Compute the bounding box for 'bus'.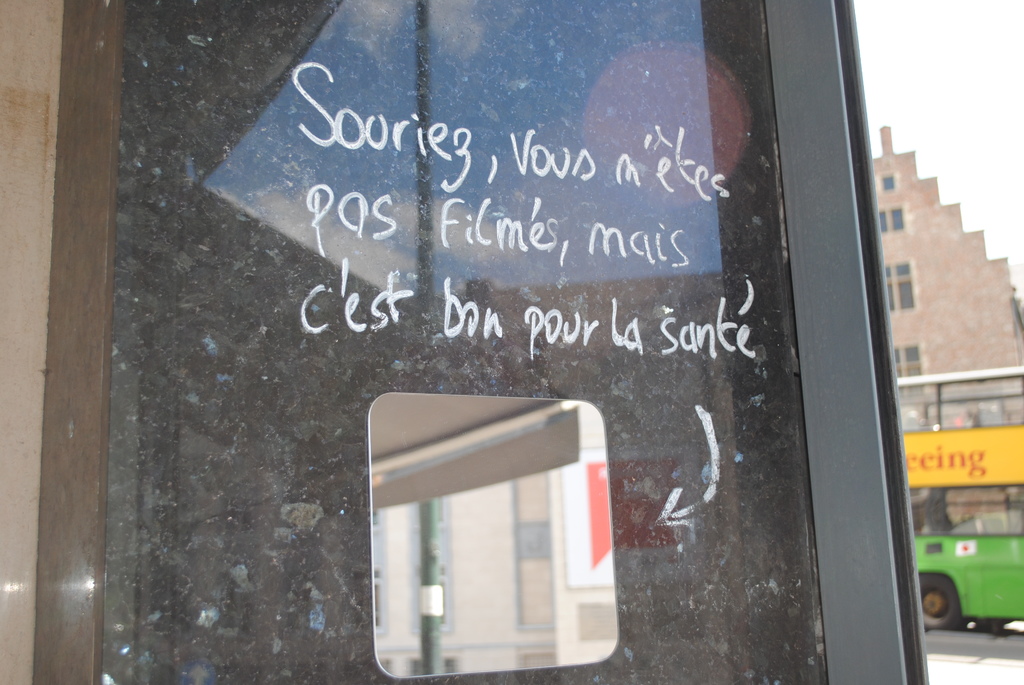
crop(893, 358, 1023, 633).
